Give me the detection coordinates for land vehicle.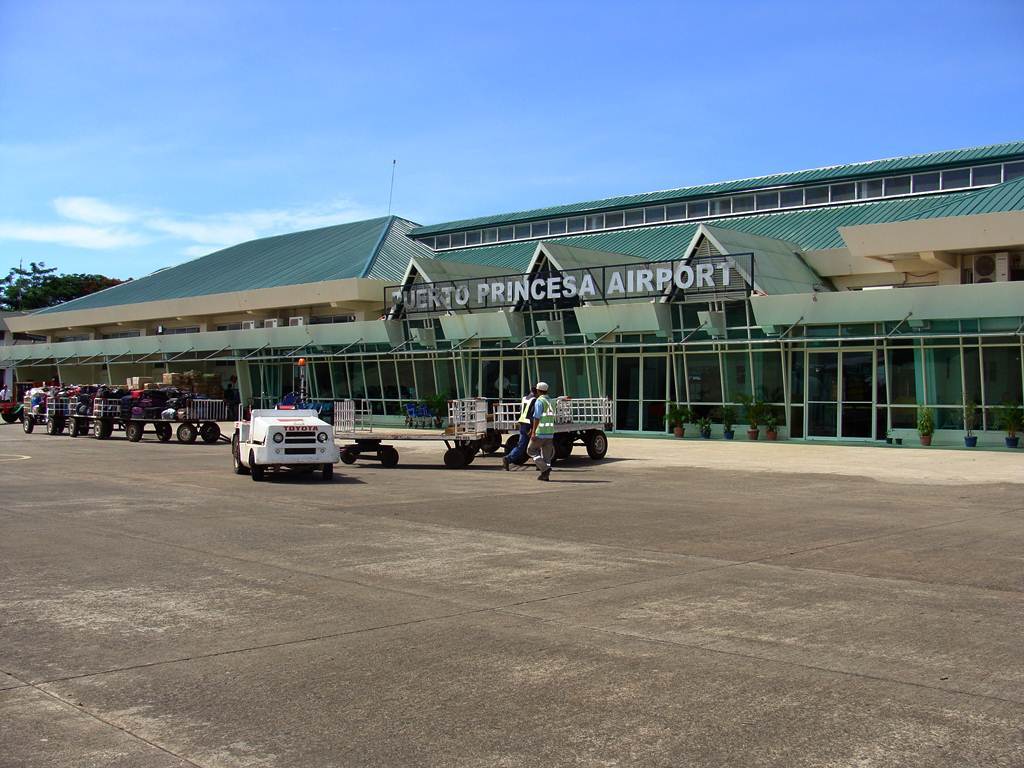
127, 402, 229, 447.
